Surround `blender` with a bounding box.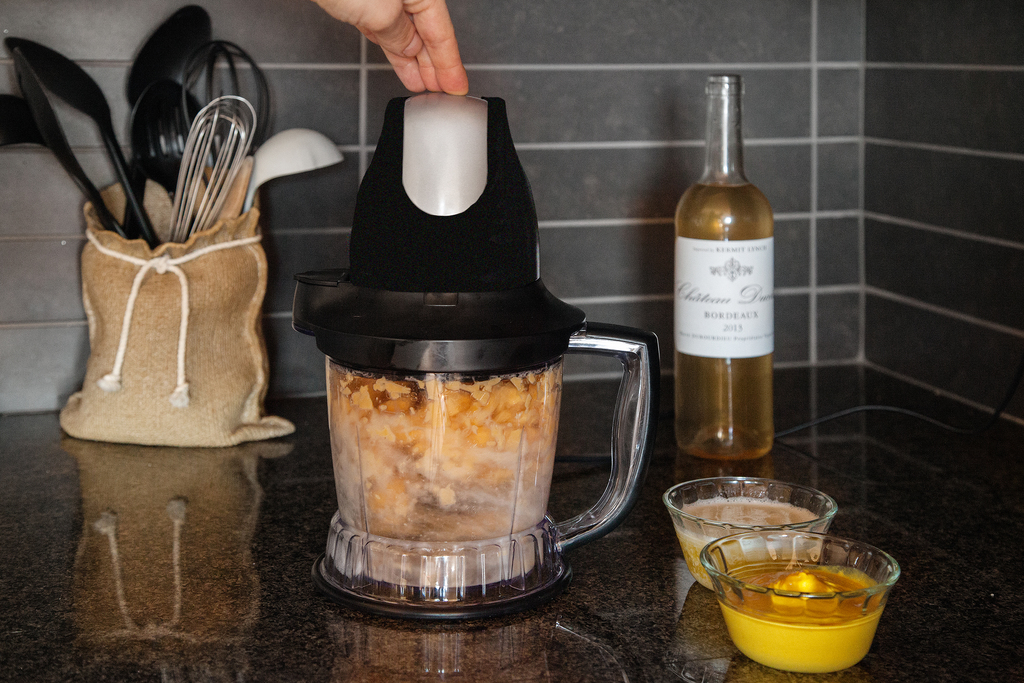
[x1=287, y1=83, x2=671, y2=629].
